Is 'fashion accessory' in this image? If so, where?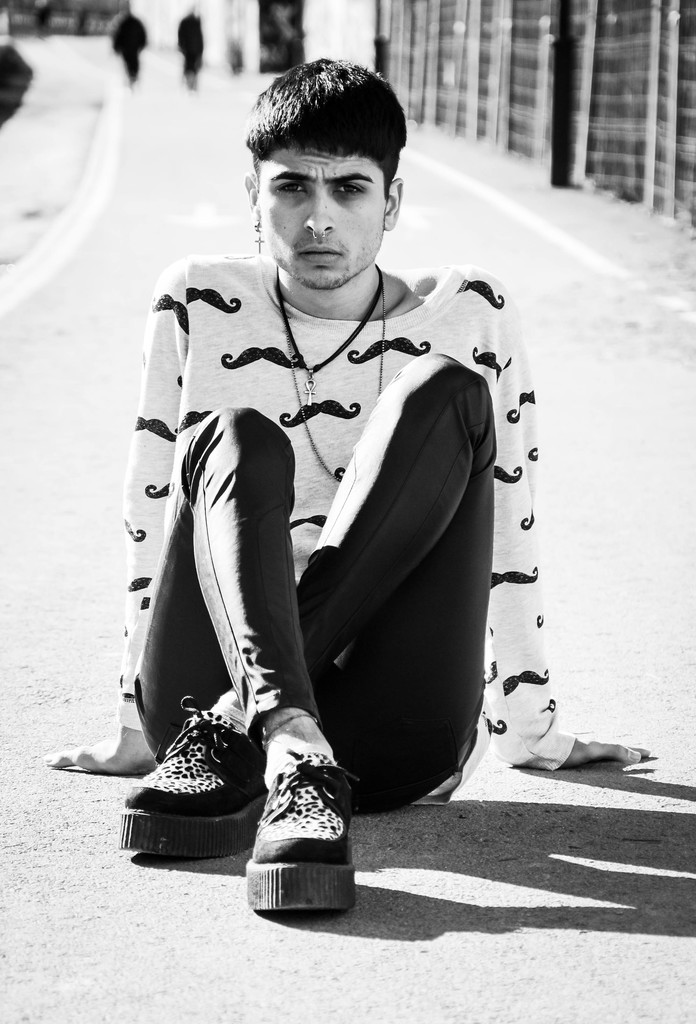
Yes, at region(113, 687, 267, 855).
